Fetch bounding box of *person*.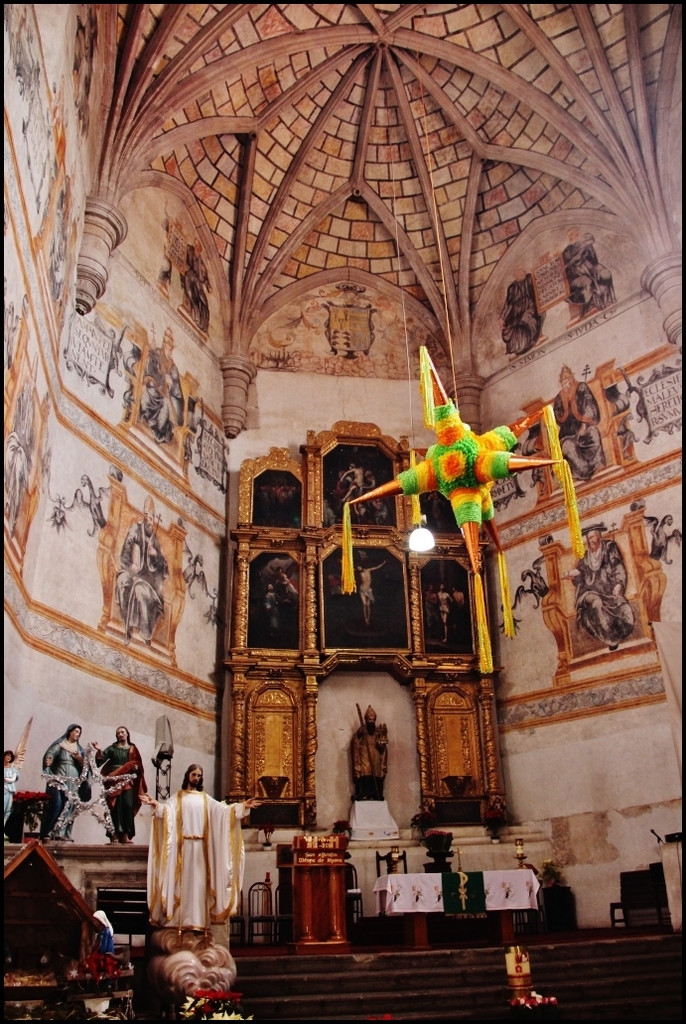
Bbox: 91, 721, 150, 845.
